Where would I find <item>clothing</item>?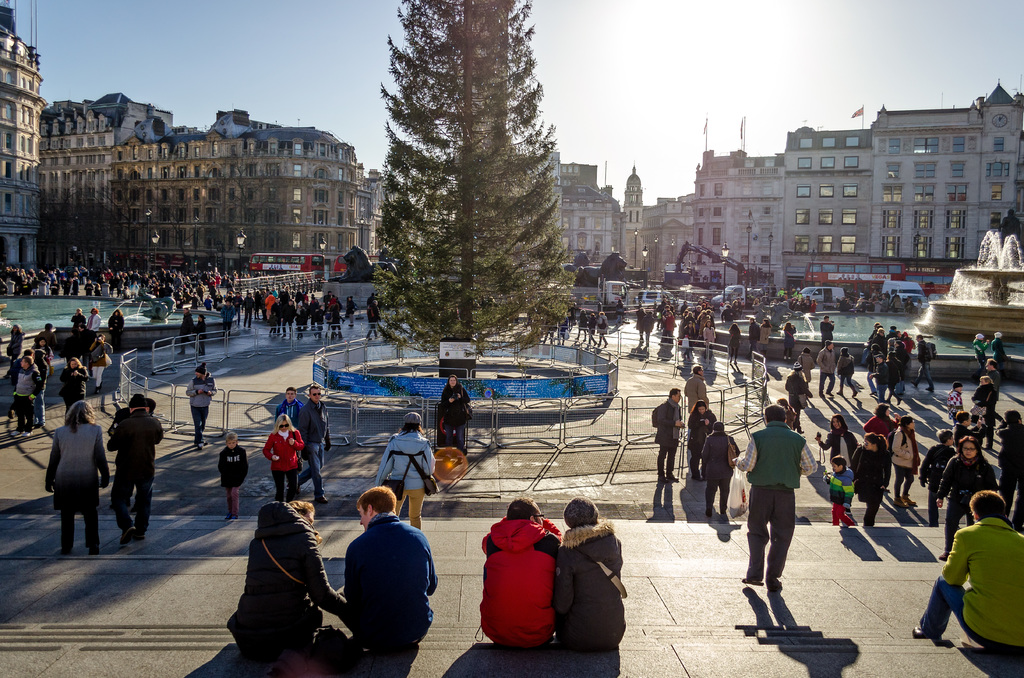
At [74,314,87,339].
